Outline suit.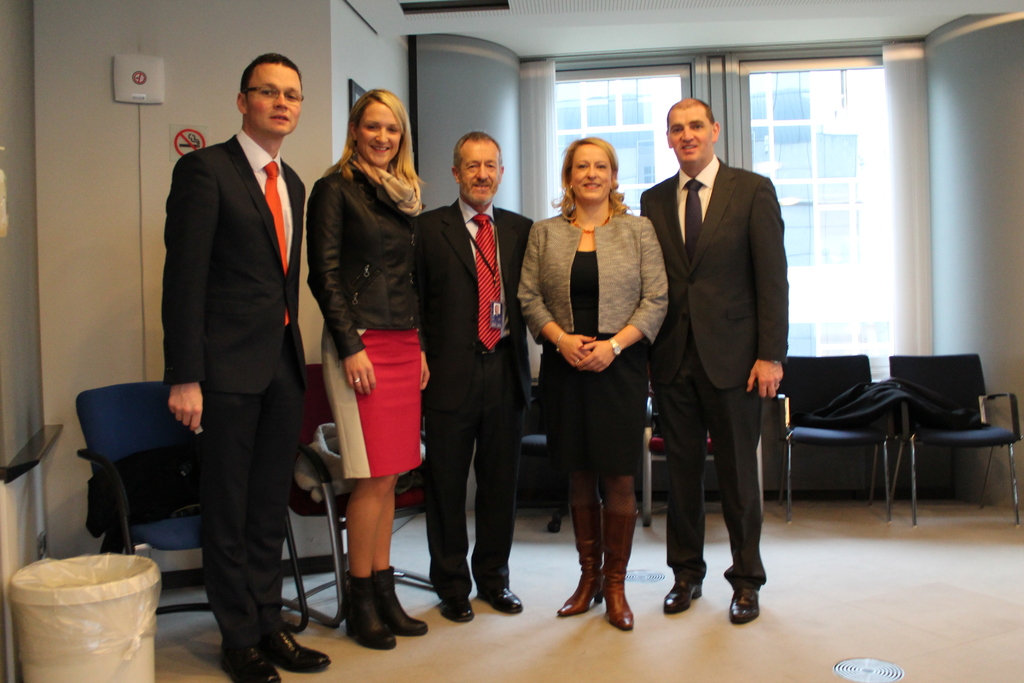
Outline: 160 127 309 641.
